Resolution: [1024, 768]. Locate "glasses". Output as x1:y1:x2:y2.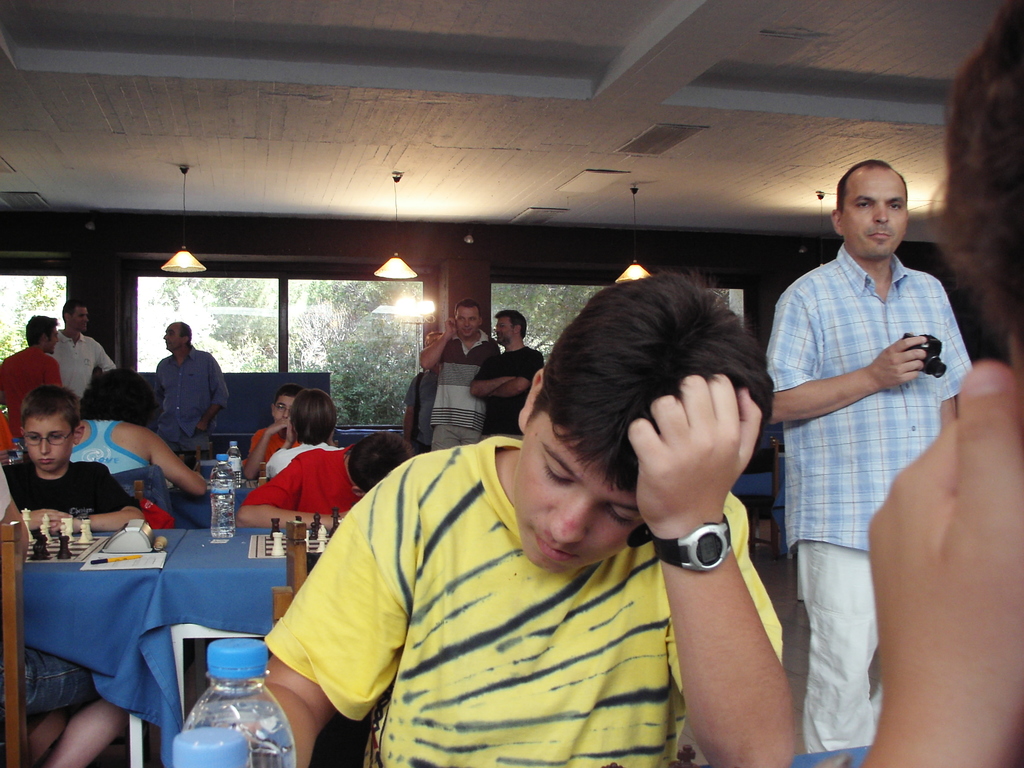
21:428:88:446.
